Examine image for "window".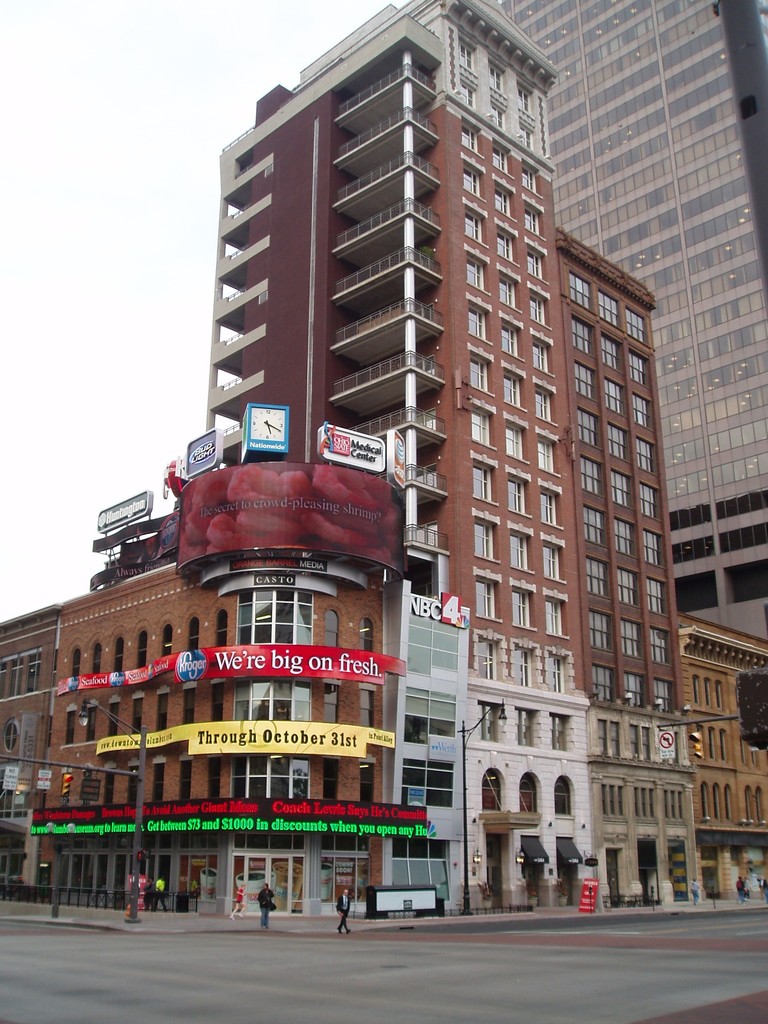
Examination result: locate(707, 727, 716, 758).
